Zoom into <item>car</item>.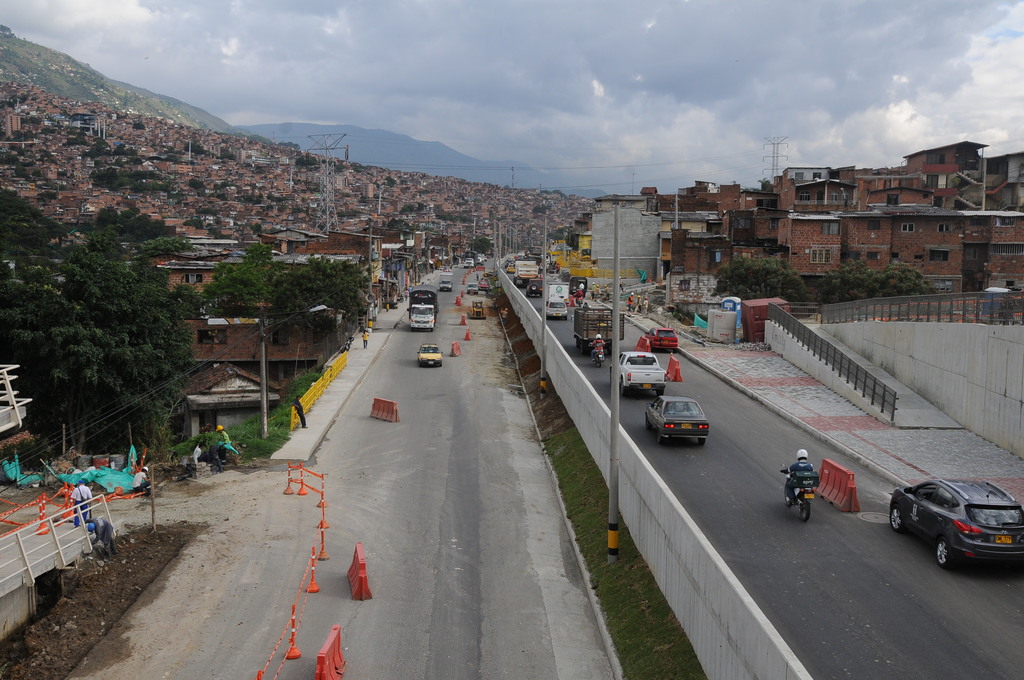
Zoom target: <bbox>420, 346, 438, 366</bbox>.
